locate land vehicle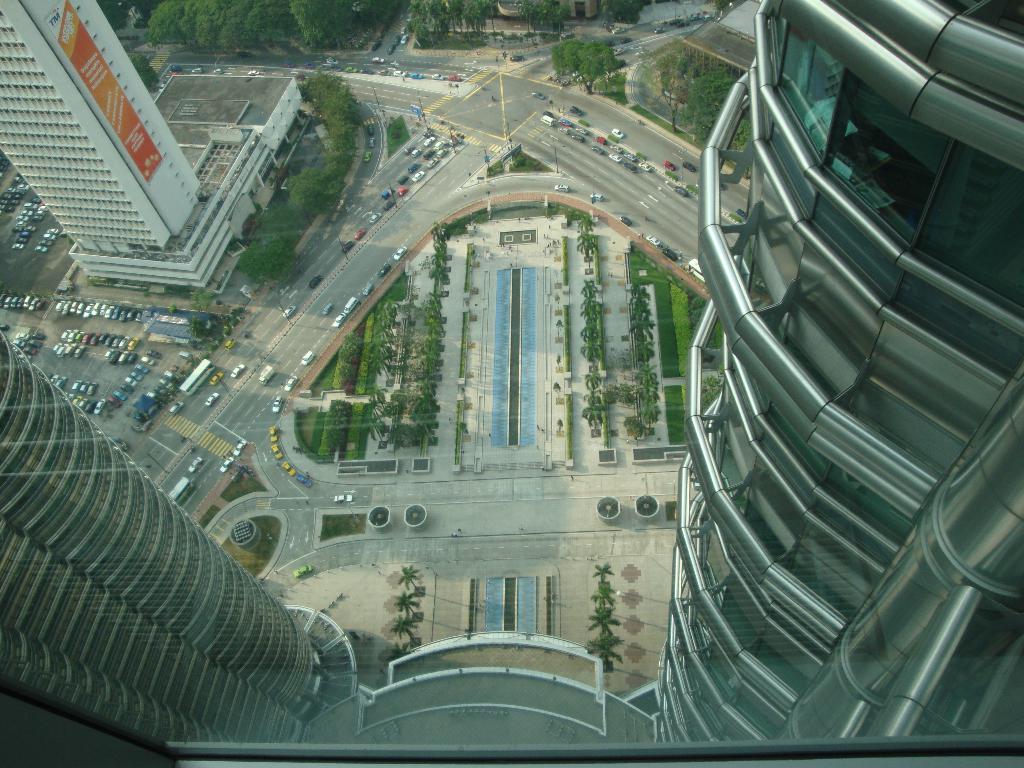
x1=397 y1=183 x2=407 y2=193
